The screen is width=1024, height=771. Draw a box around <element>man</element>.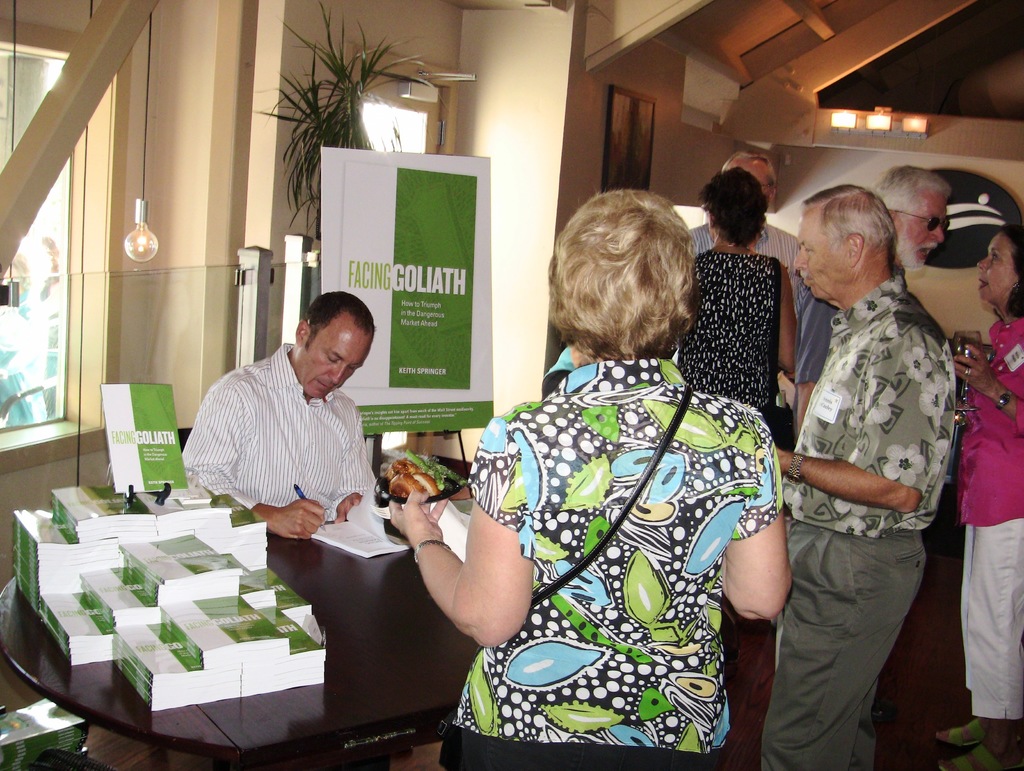
181,288,380,542.
